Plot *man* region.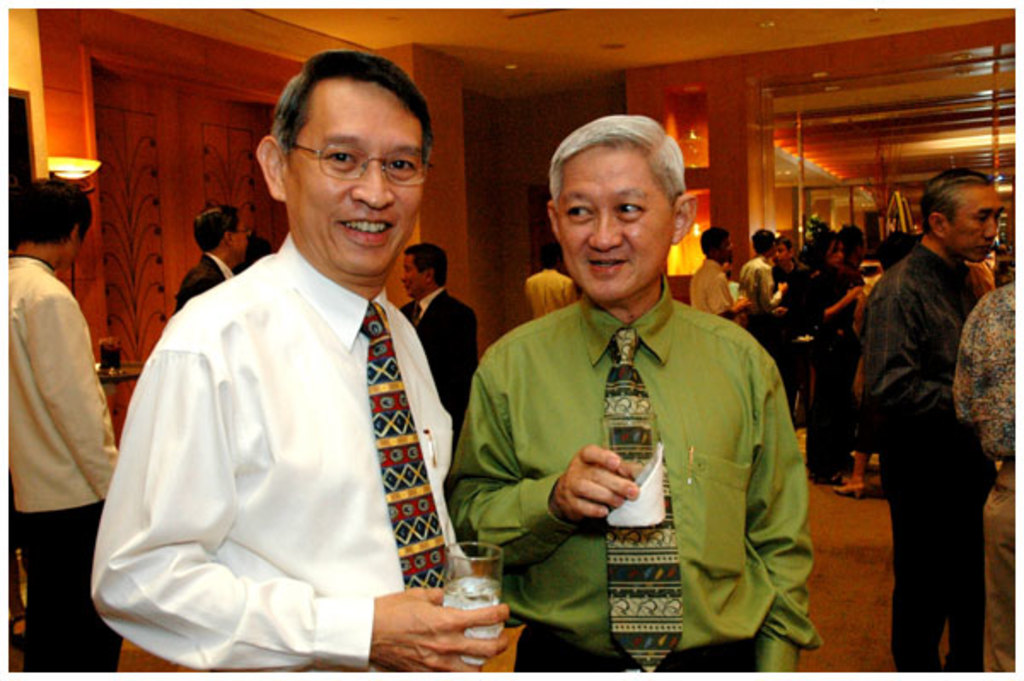
Plotted at (864,167,1004,667).
